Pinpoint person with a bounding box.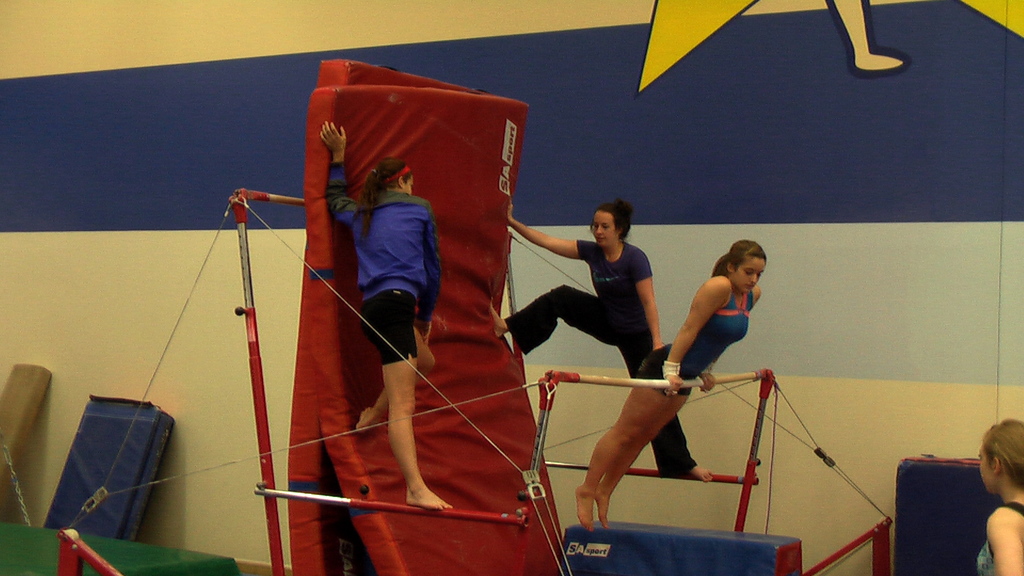
box(321, 120, 451, 511).
